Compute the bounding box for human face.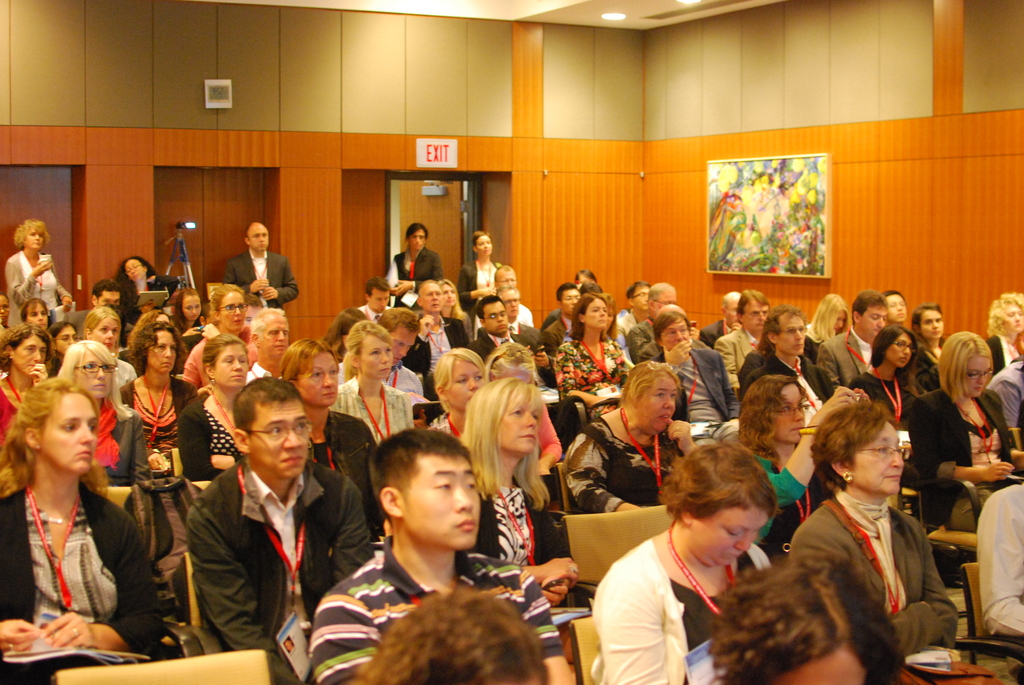
x1=96, y1=318, x2=121, y2=340.
